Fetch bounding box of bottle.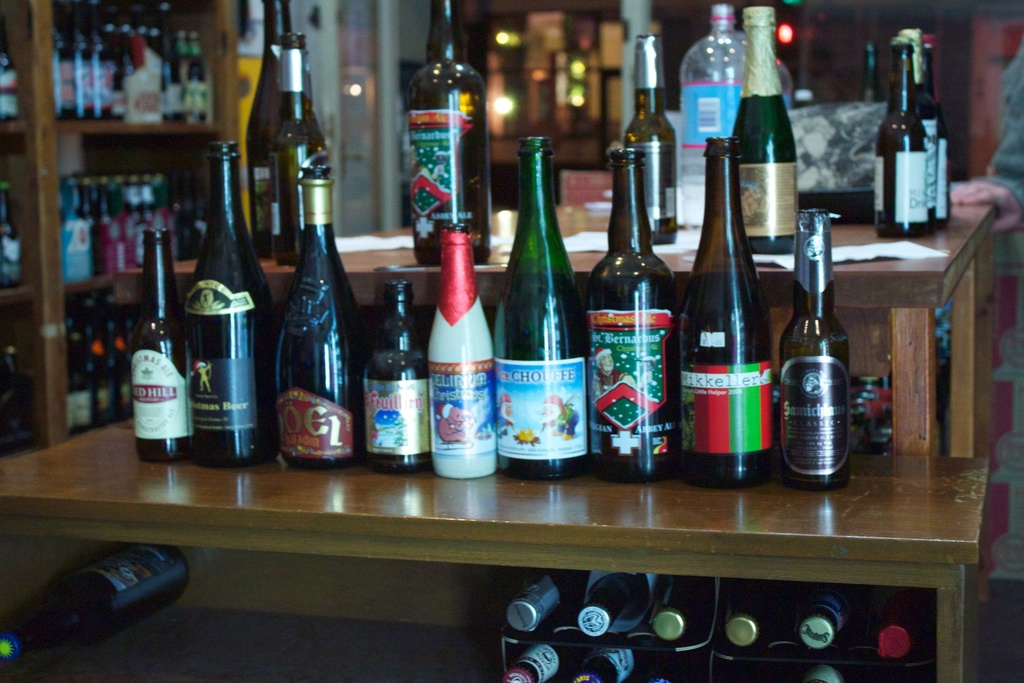
Bbox: [x1=797, y1=582, x2=867, y2=653].
